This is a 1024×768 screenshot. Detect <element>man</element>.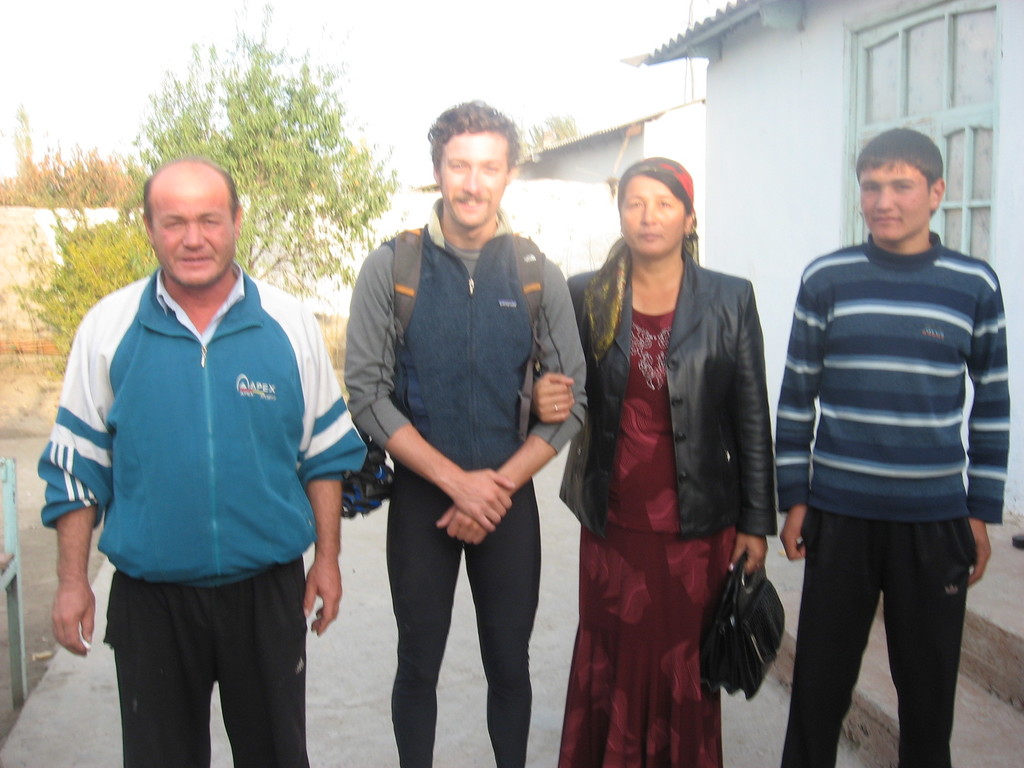
region(348, 99, 588, 767).
